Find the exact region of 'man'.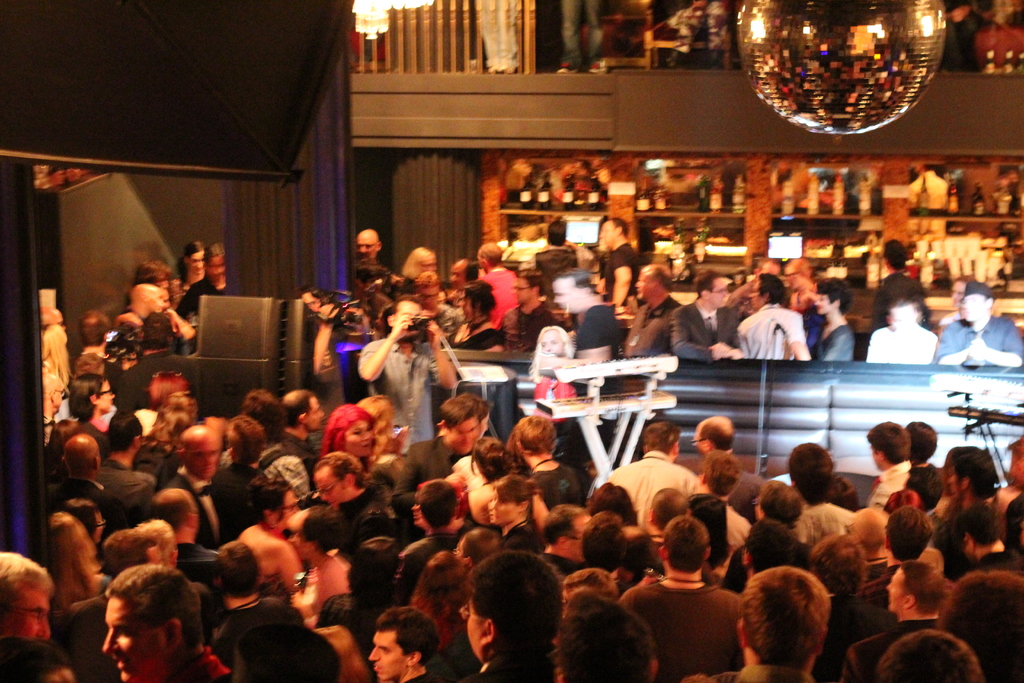
Exact region: locate(357, 226, 383, 260).
